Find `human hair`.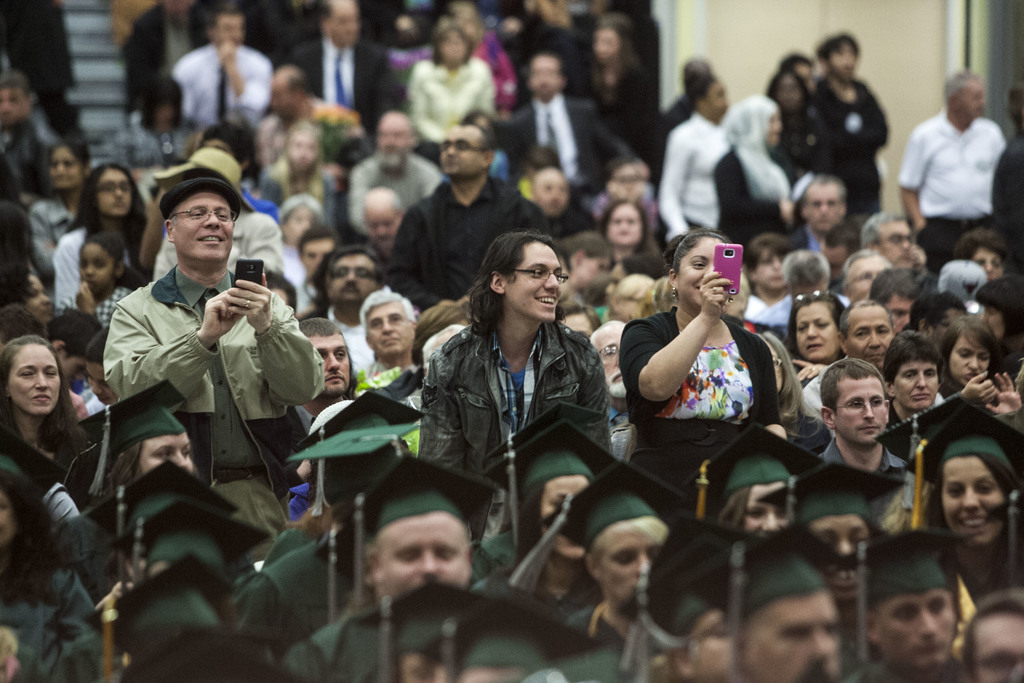
684, 76, 715, 106.
